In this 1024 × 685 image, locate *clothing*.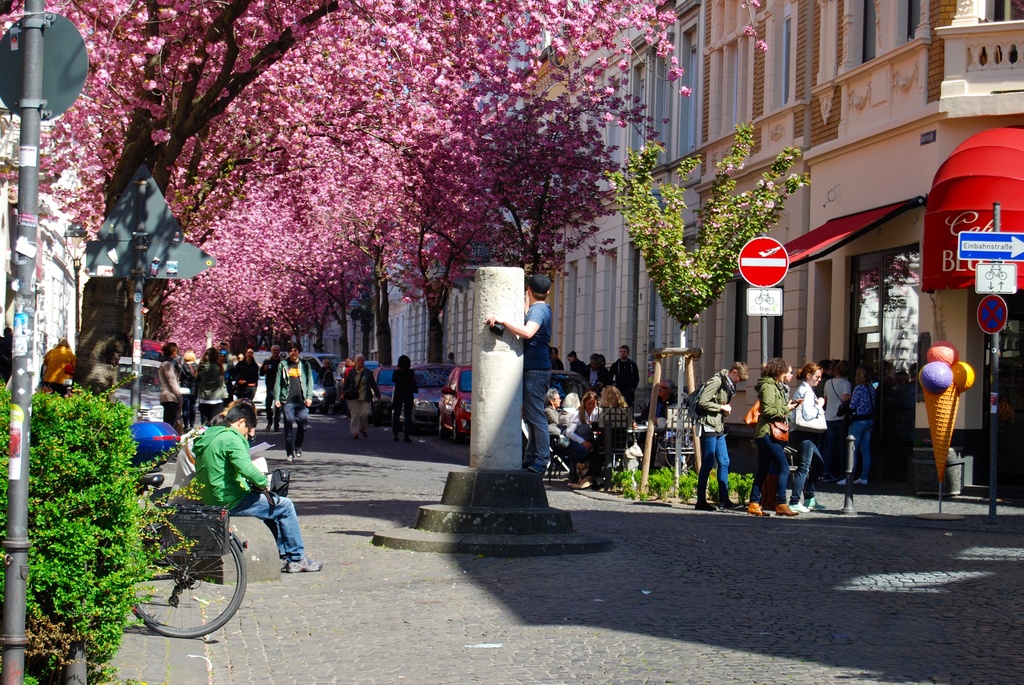
Bounding box: locate(176, 441, 195, 513).
